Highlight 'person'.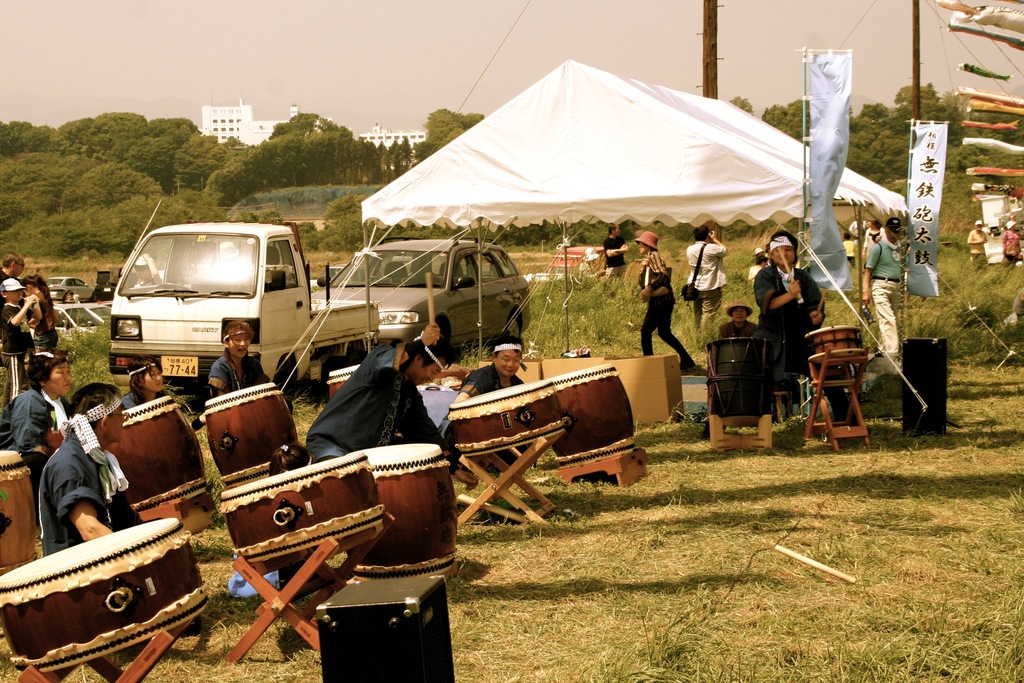
Highlighted region: box=[458, 338, 529, 508].
